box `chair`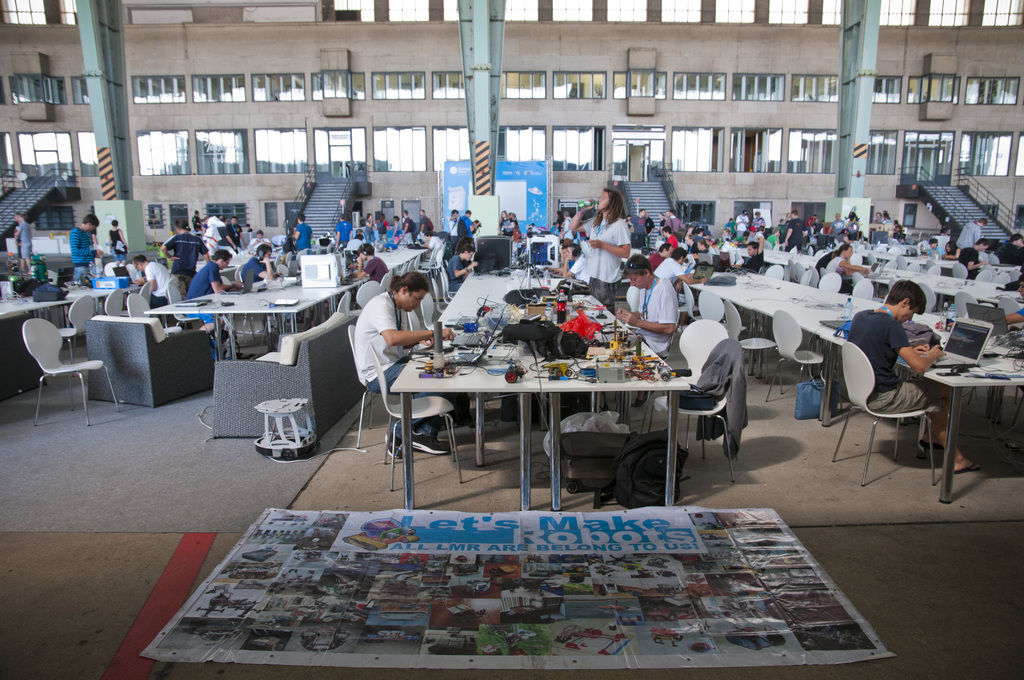
x1=59 y1=295 x2=99 y2=359
